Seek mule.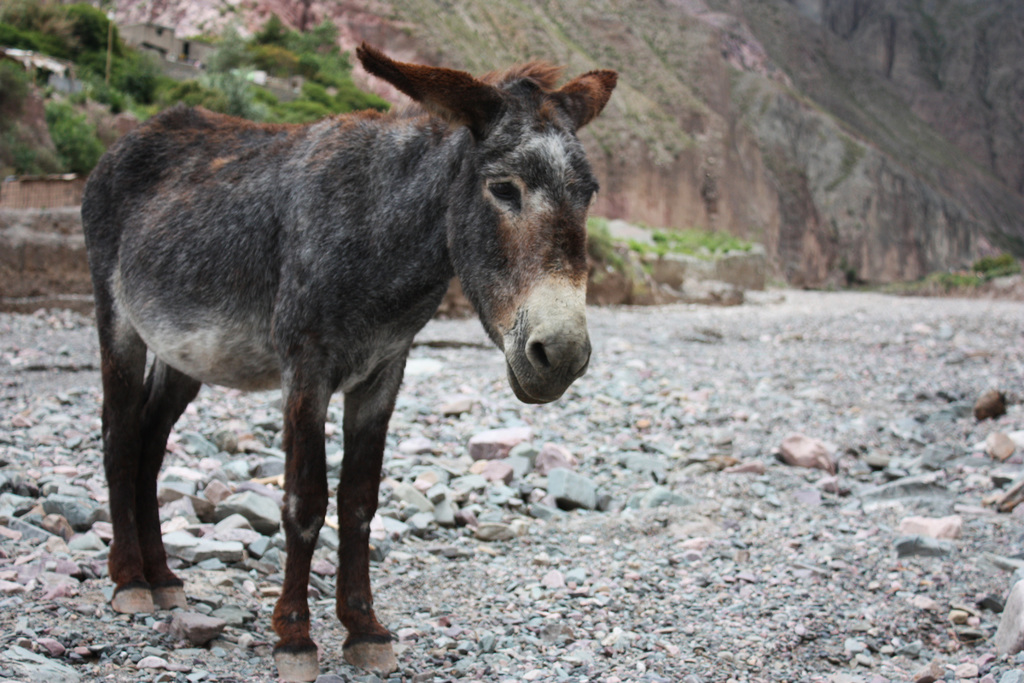
detection(82, 45, 616, 682).
